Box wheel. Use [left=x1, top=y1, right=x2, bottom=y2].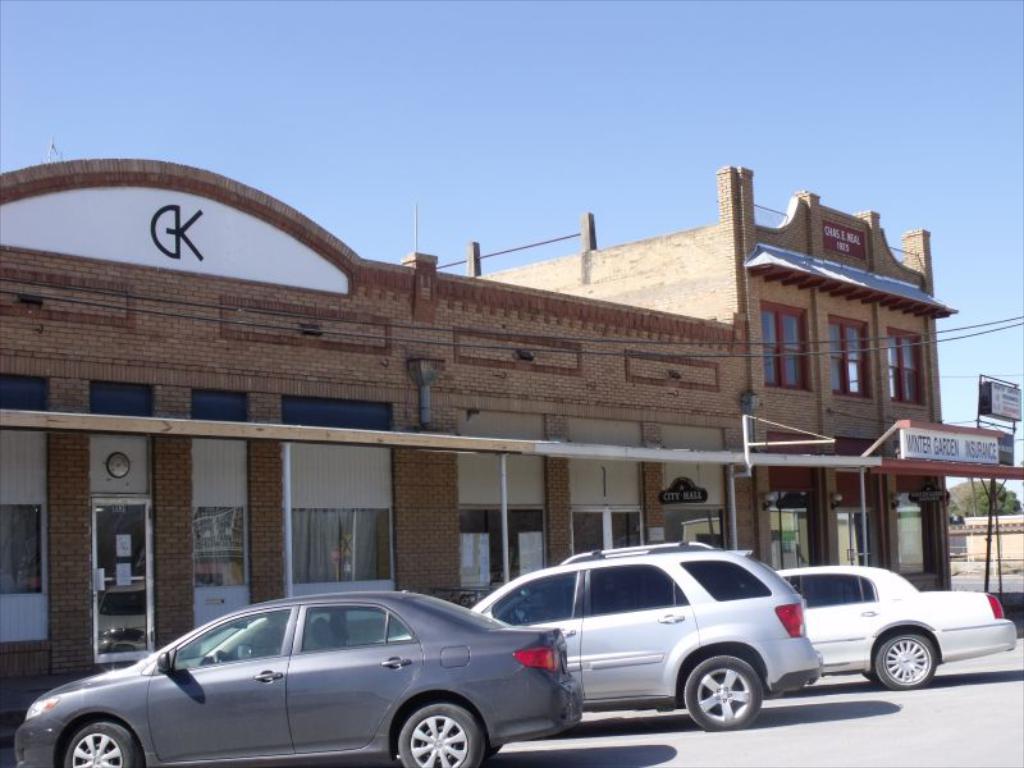
[left=873, top=622, right=937, bottom=690].
